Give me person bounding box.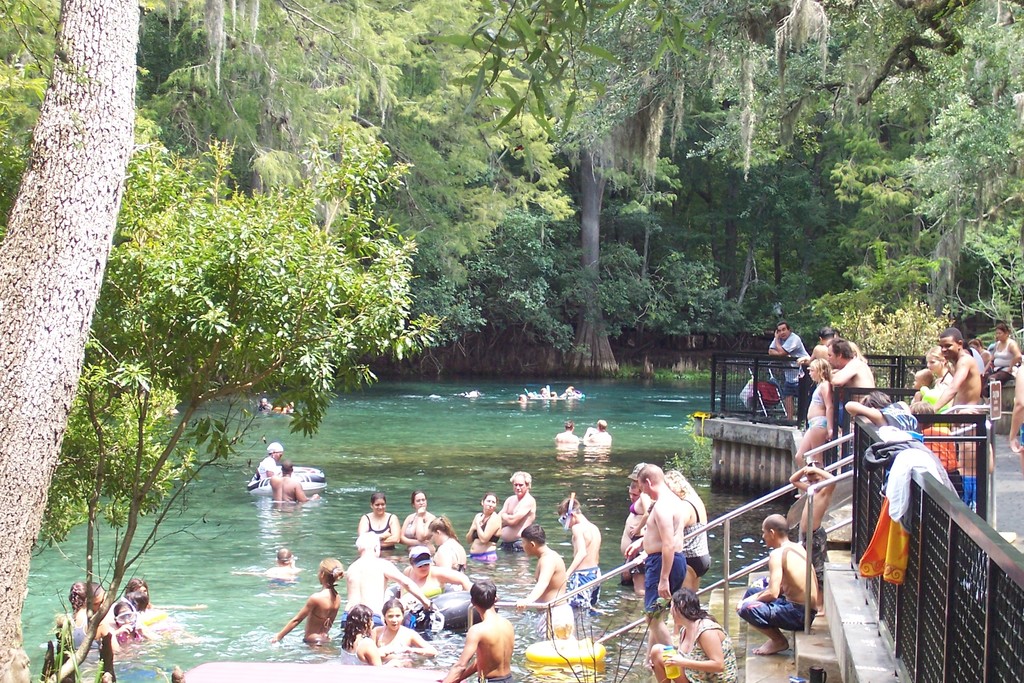
l=585, t=418, r=614, b=452.
